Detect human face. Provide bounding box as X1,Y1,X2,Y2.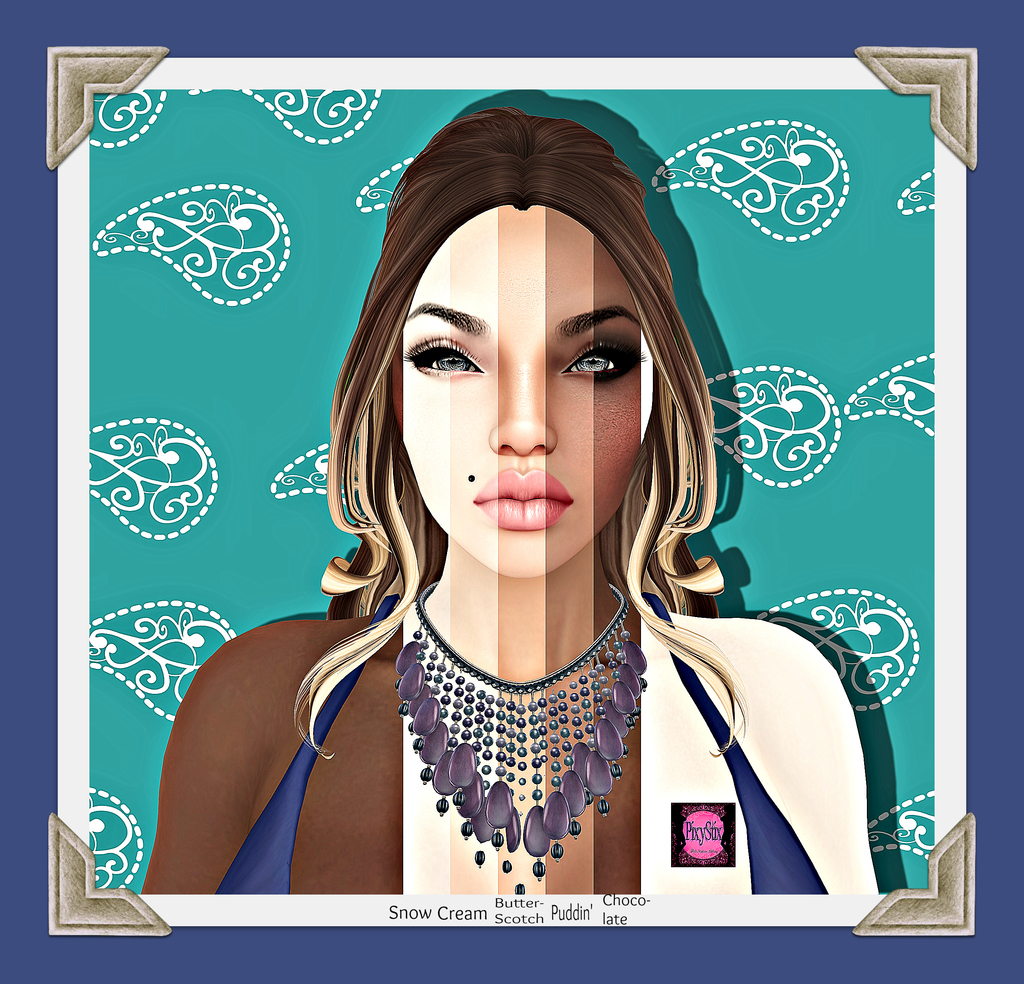
402,207,651,579.
